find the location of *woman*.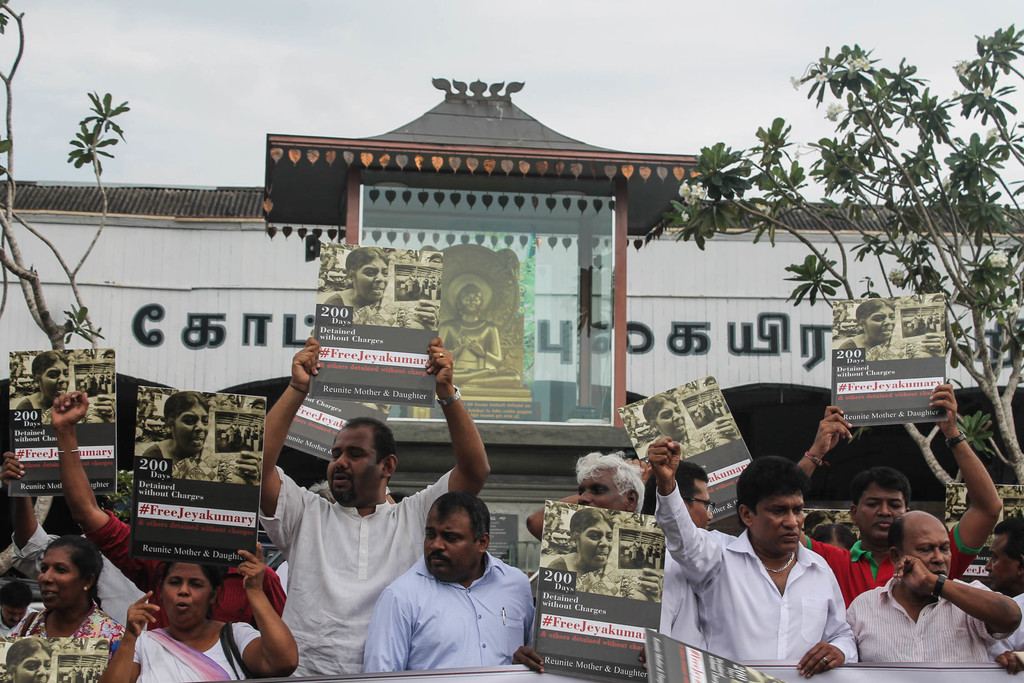
Location: bbox(842, 304, 954, 362).
